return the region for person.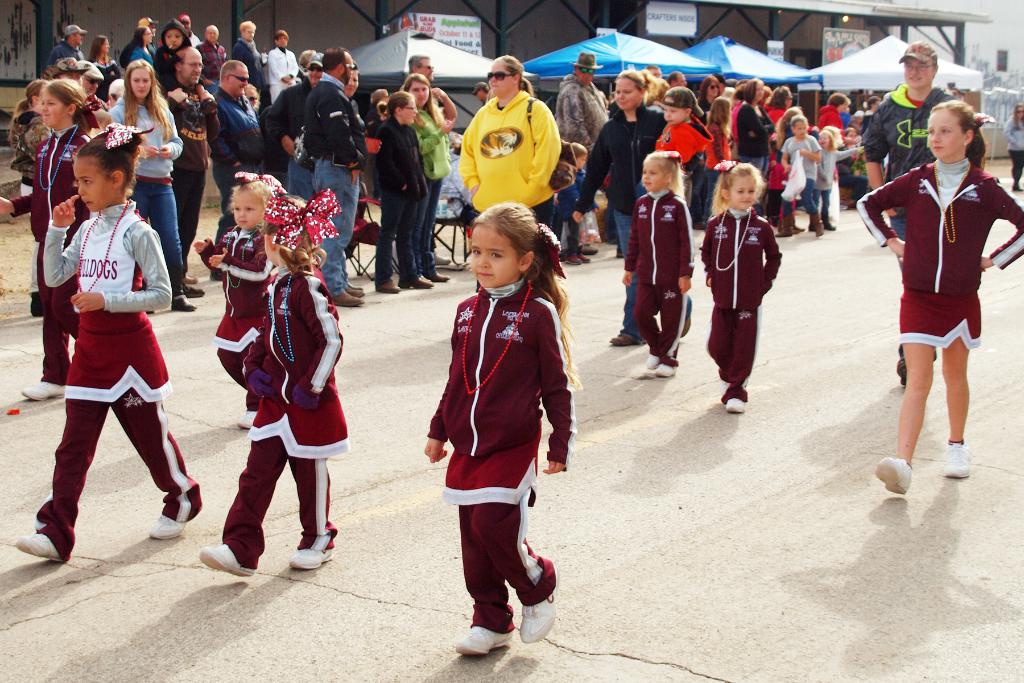
rect(15, 74, 104, 406).
